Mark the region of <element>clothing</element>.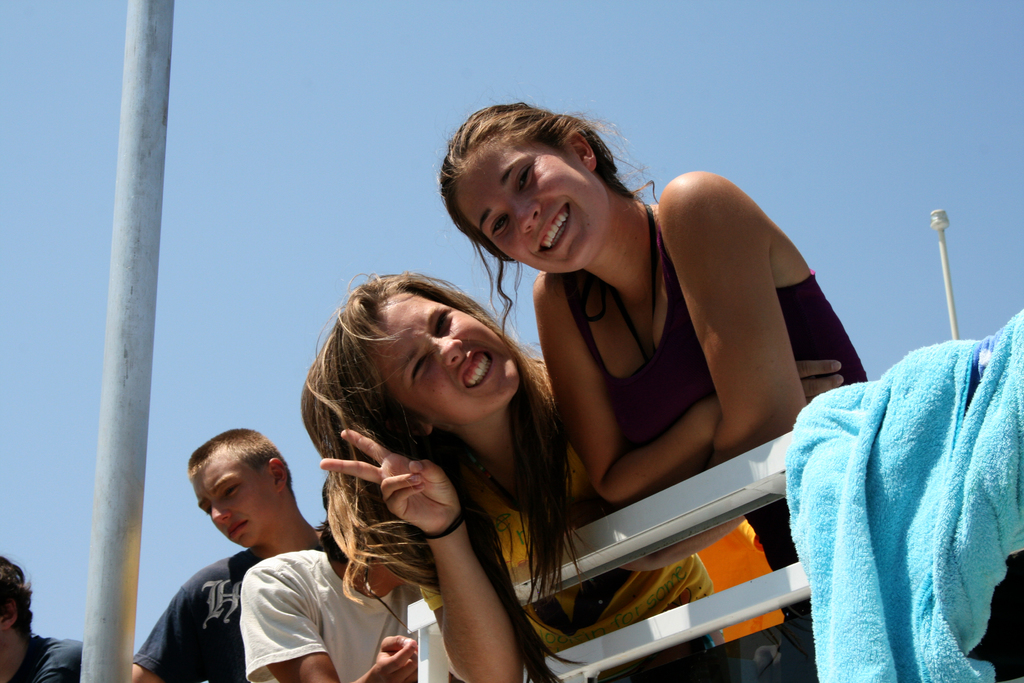
Region: left=241, top=549, right=426, bottom=682.
